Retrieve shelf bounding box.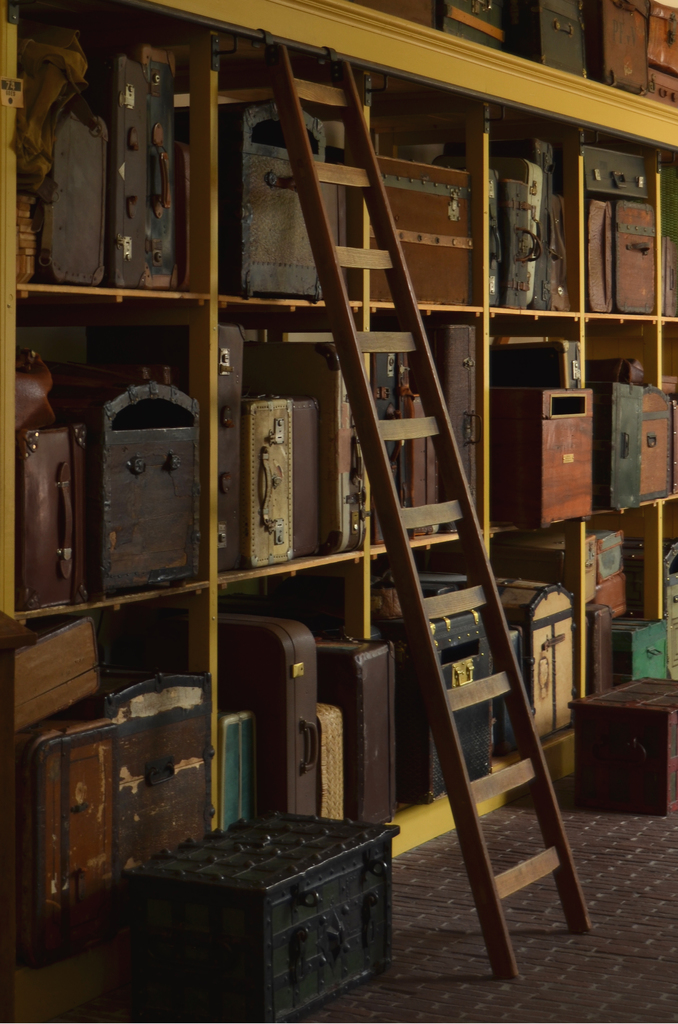
Bounding box: 186 552 404 827.
